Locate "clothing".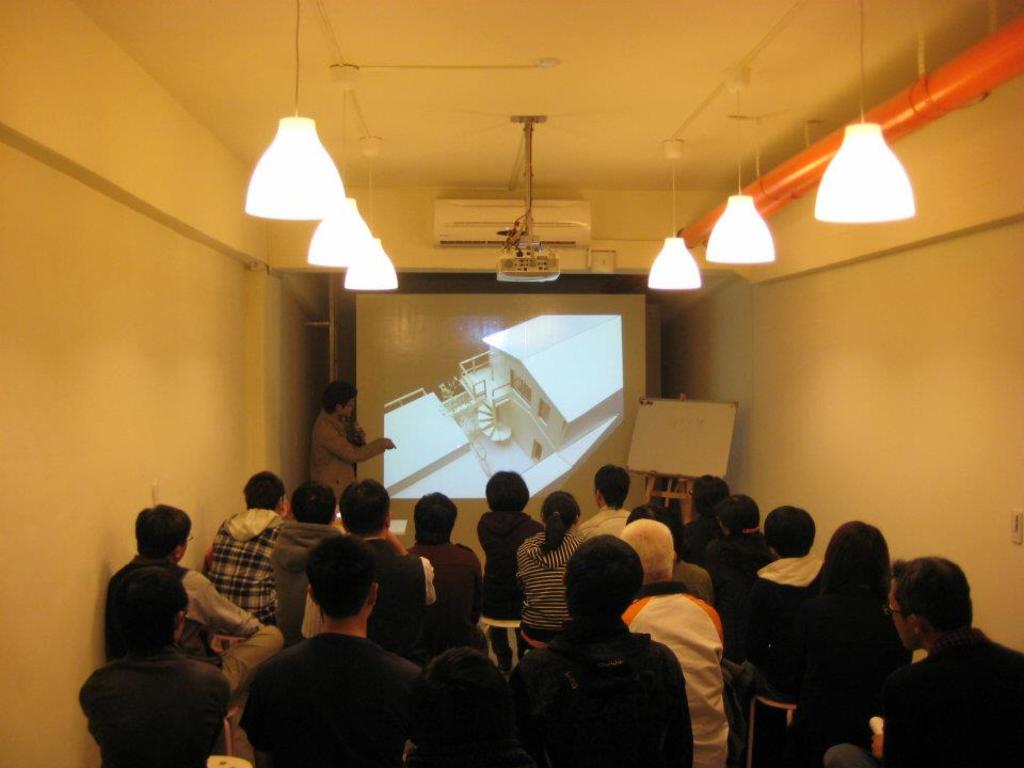
Bounding box: box=[211, 509, 286, 629].
